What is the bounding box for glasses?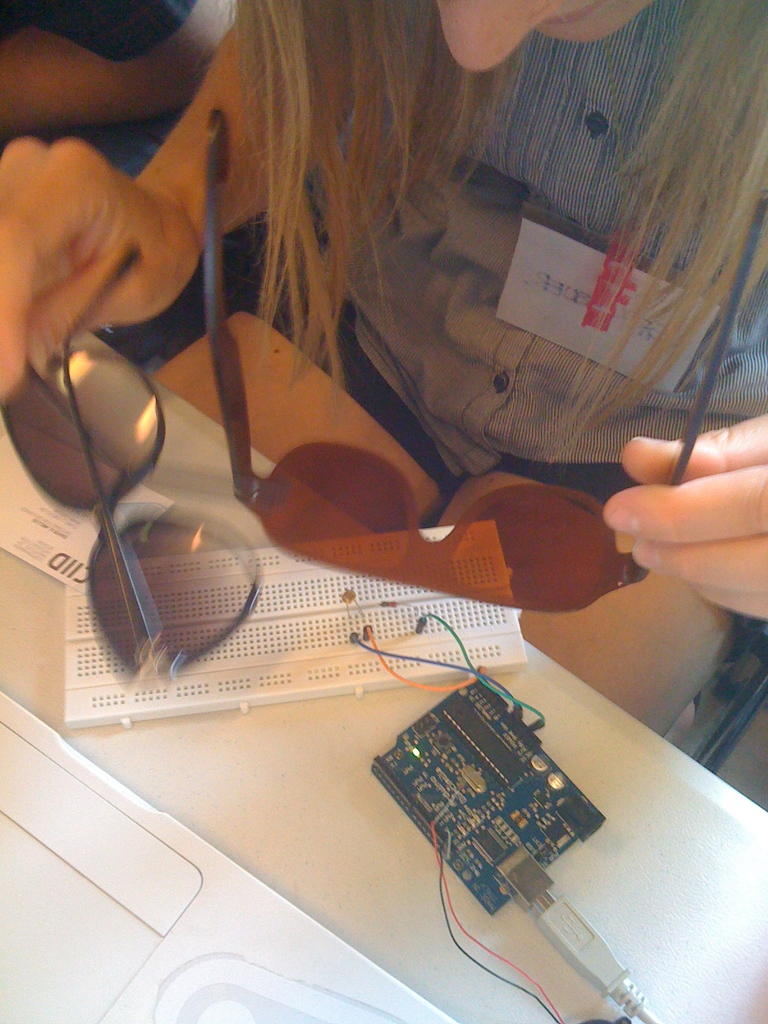
0:243:254:688.
